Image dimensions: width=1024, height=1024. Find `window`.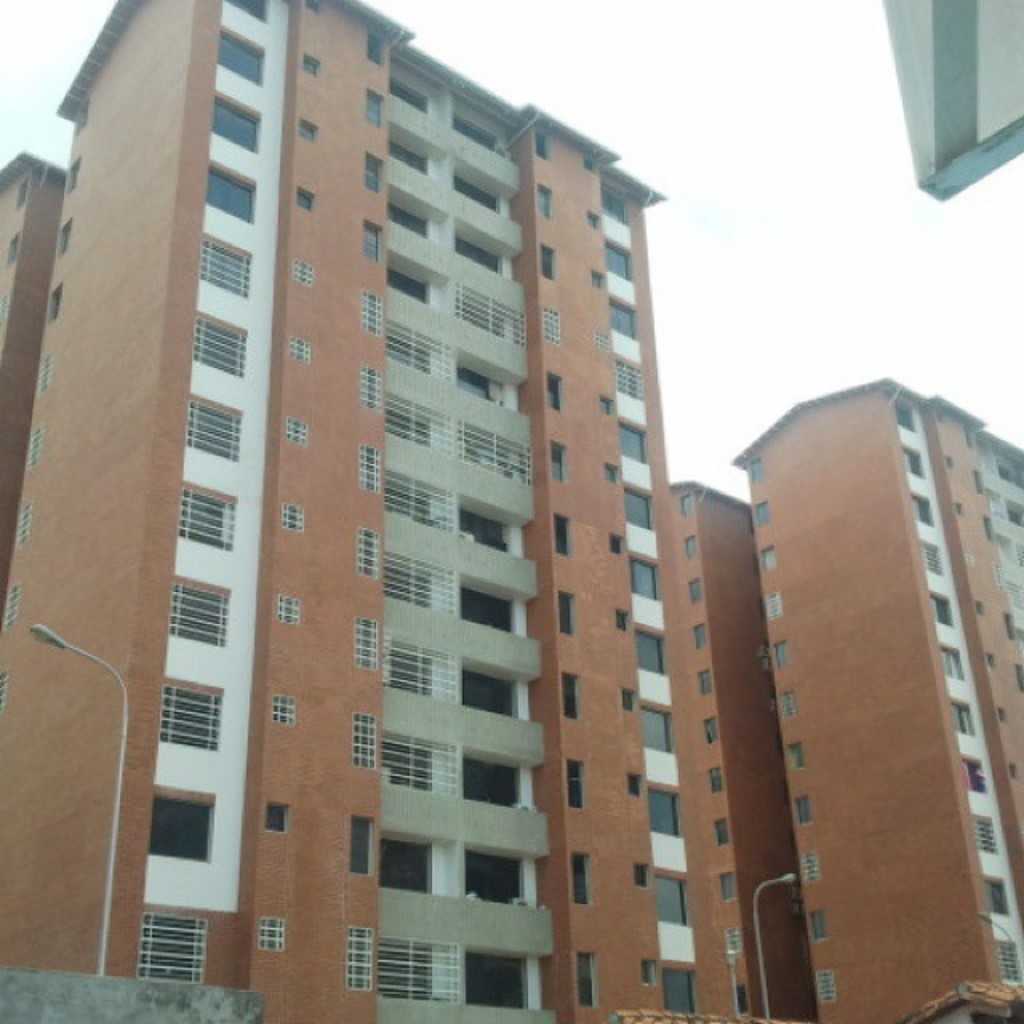
(539, 306, 558, 339).
